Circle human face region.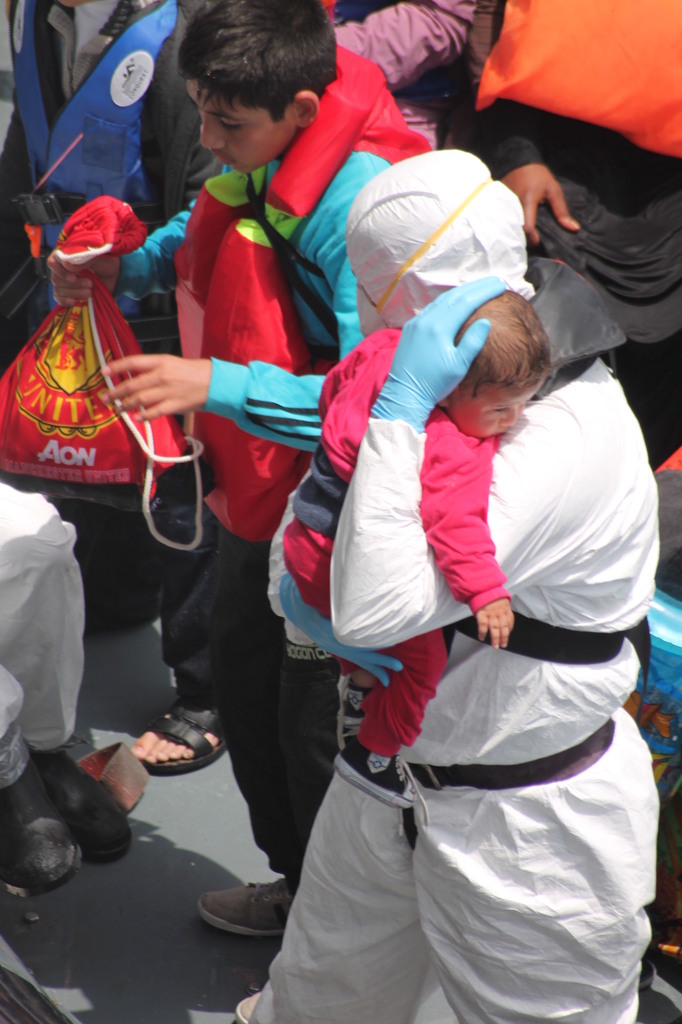
Region: {"left": 451, "top": 377, "right": 545, "bottom": 431}.
